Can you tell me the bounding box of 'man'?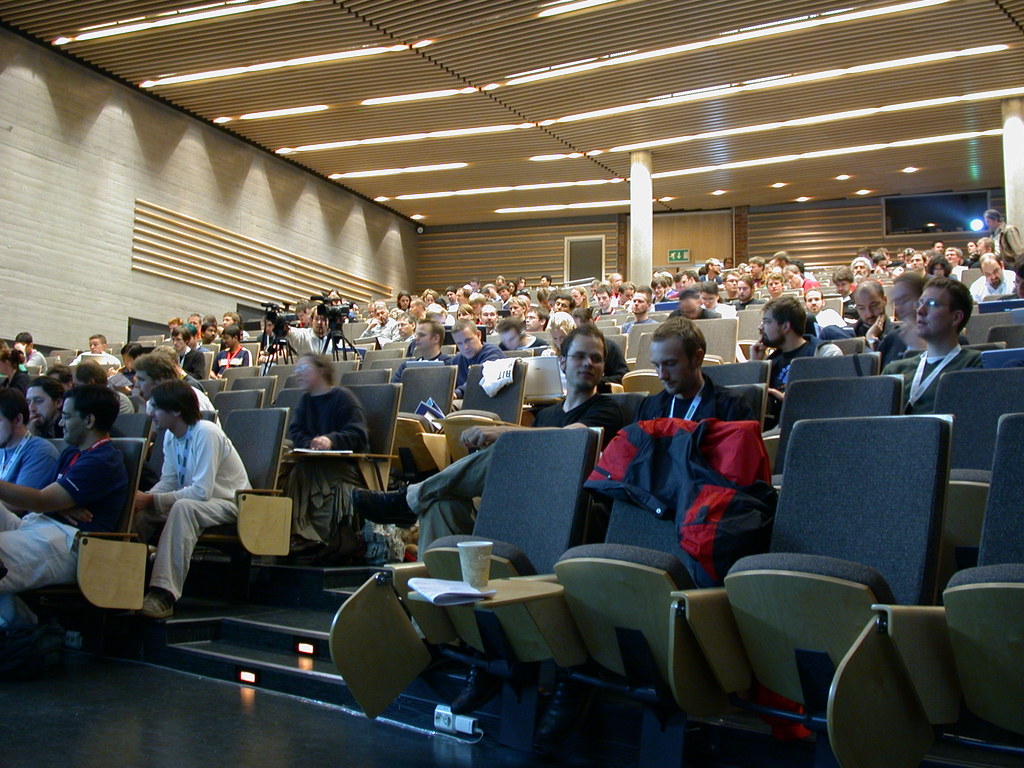
392,318,464,390.
